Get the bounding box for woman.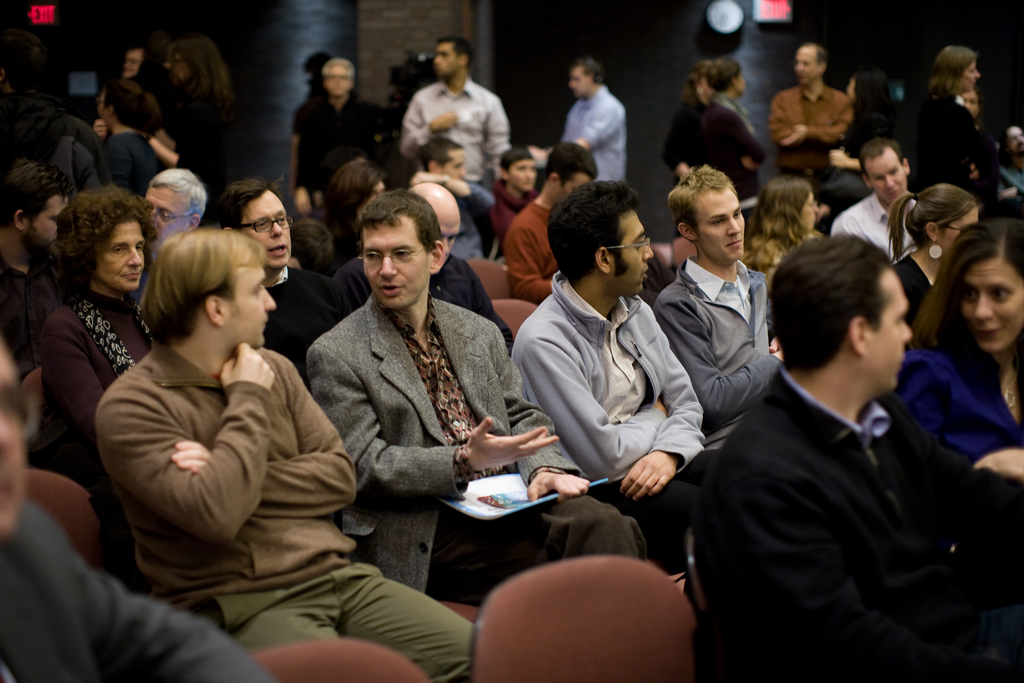
<region>145, 35, 229, 185</region>.
